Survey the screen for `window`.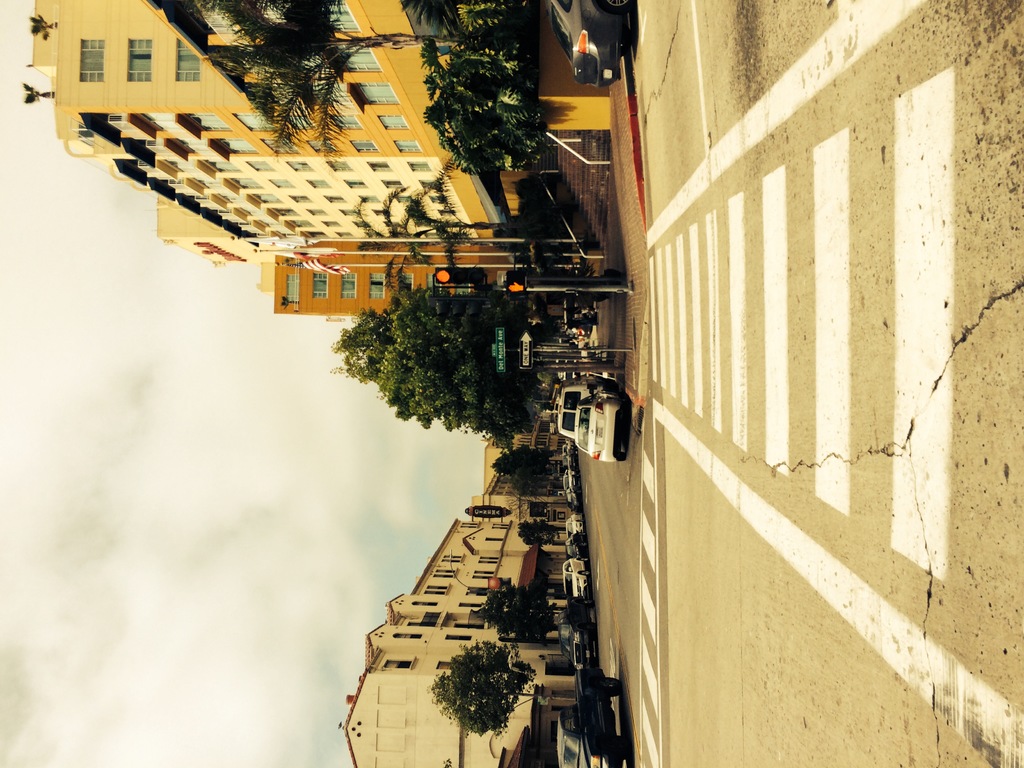
Survey found: {"x1": 275, "y1": 207, "x2": 300, "y2": 216}.
